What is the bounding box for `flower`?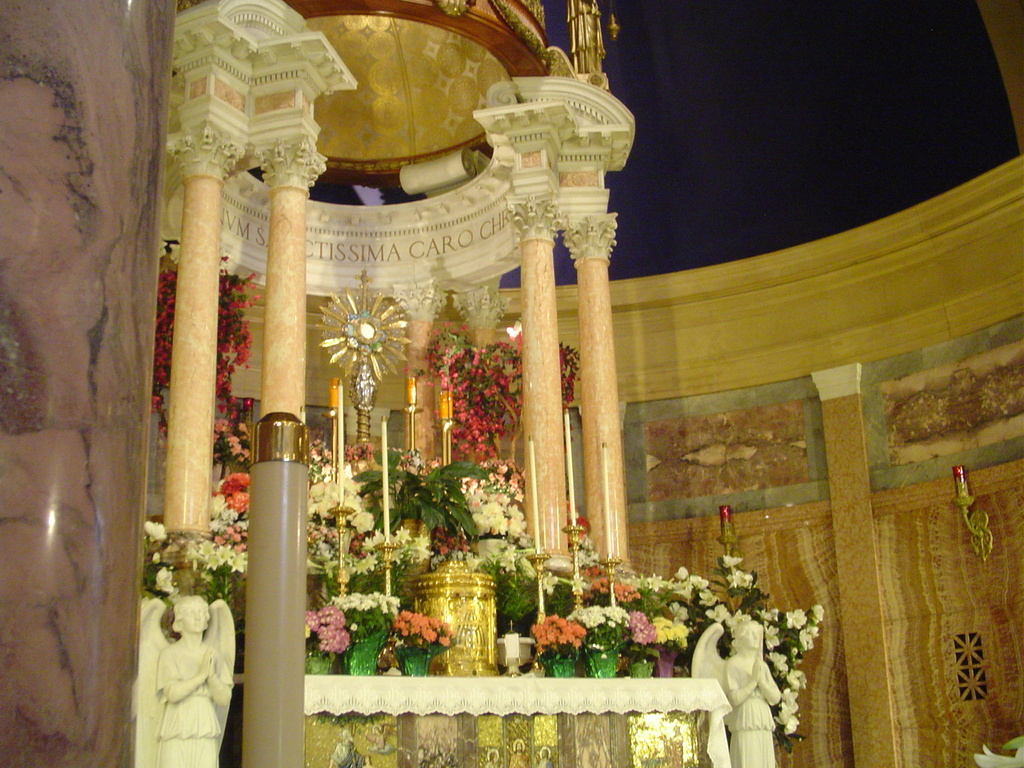
[154,566,178,598].
